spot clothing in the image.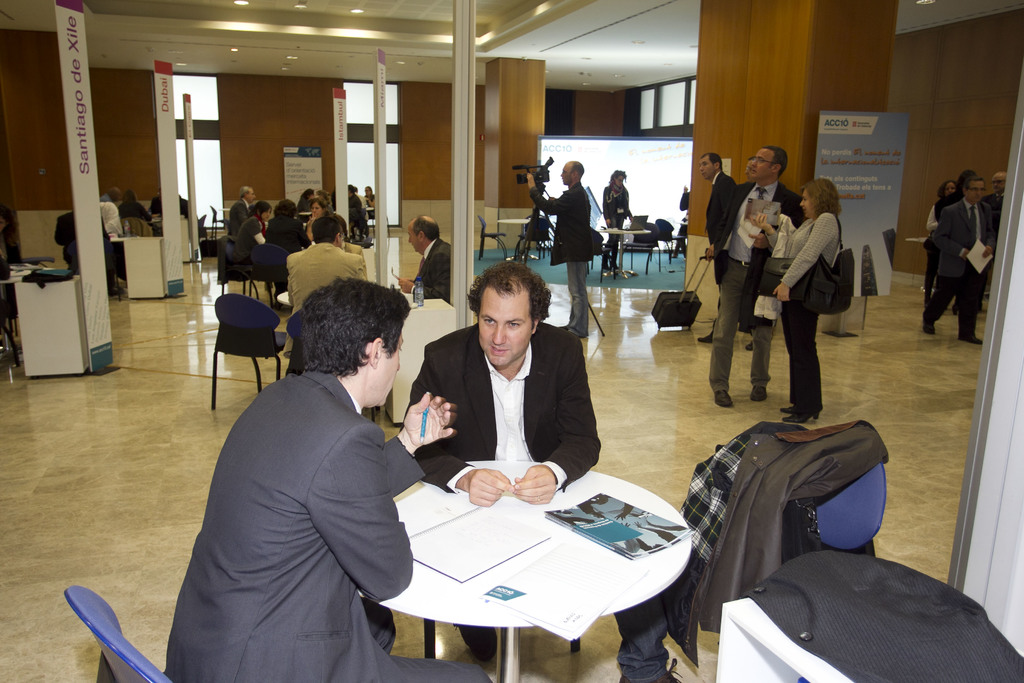
clothing found at x1=166 y1=369 x2=500 y2=682.
